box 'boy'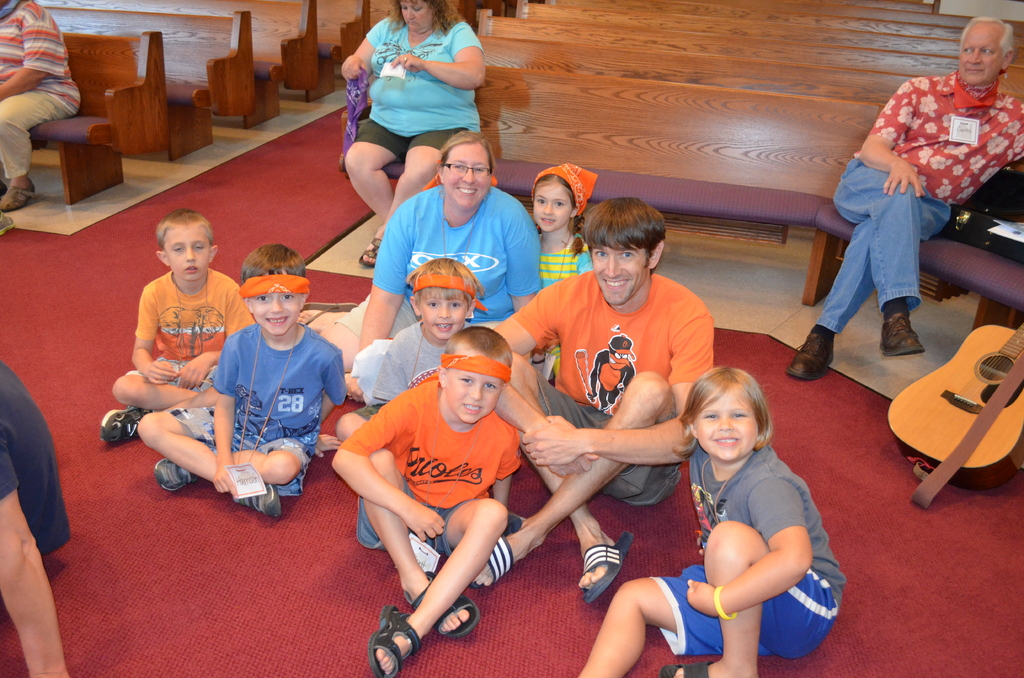
box=[335, 256, 485, 440]
